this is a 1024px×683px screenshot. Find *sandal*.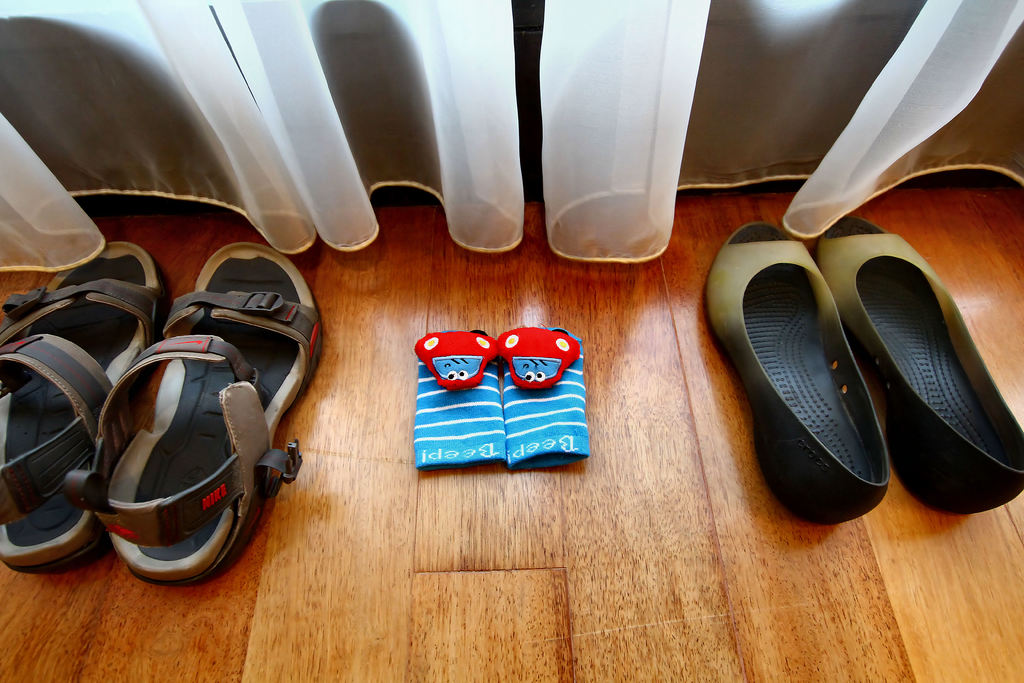
Bounding box: (60, 243, 326, 588).
